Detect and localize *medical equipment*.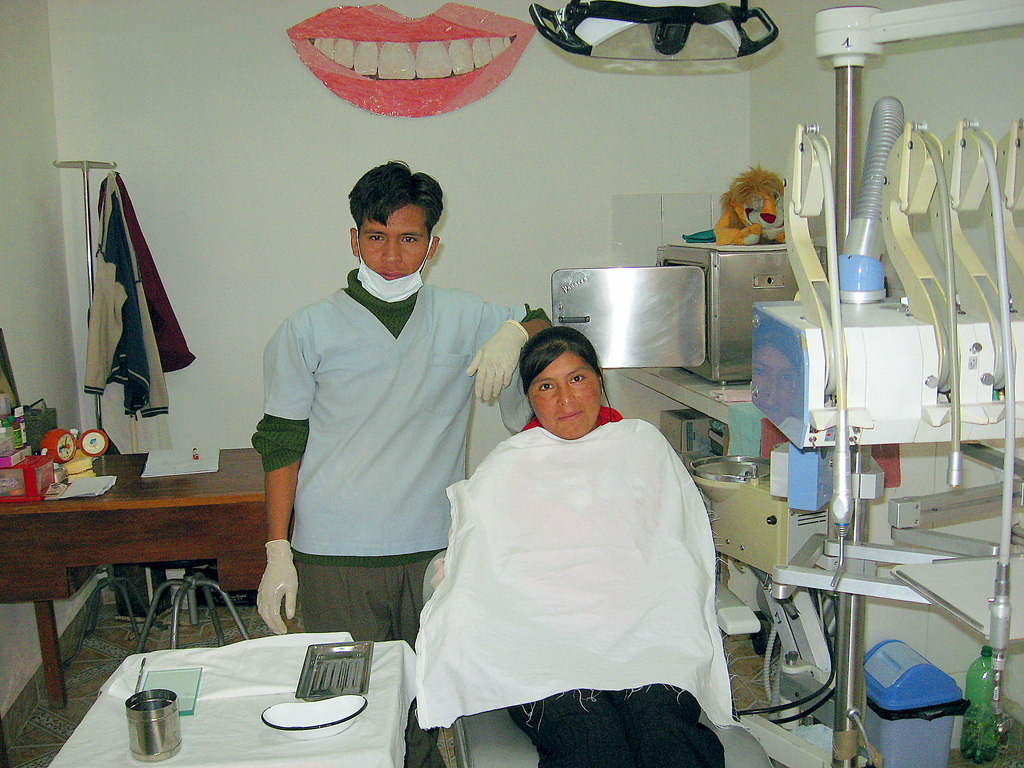
Localized at [528, 0, 1023, 767].
